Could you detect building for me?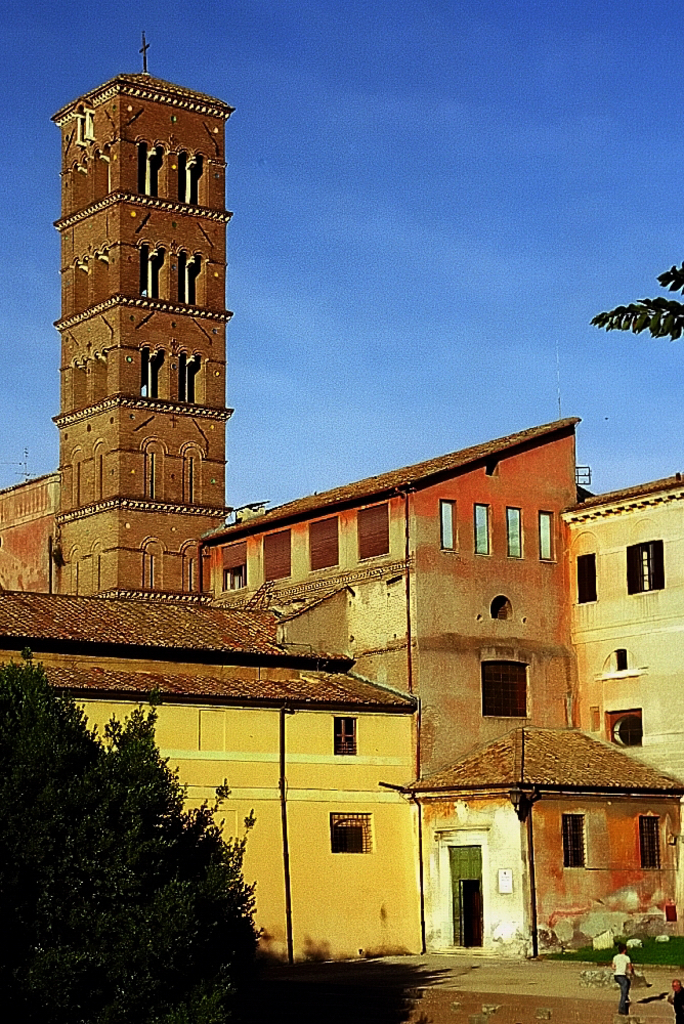
Detection result: [left=0, top=35, right=233, bottom=597].
